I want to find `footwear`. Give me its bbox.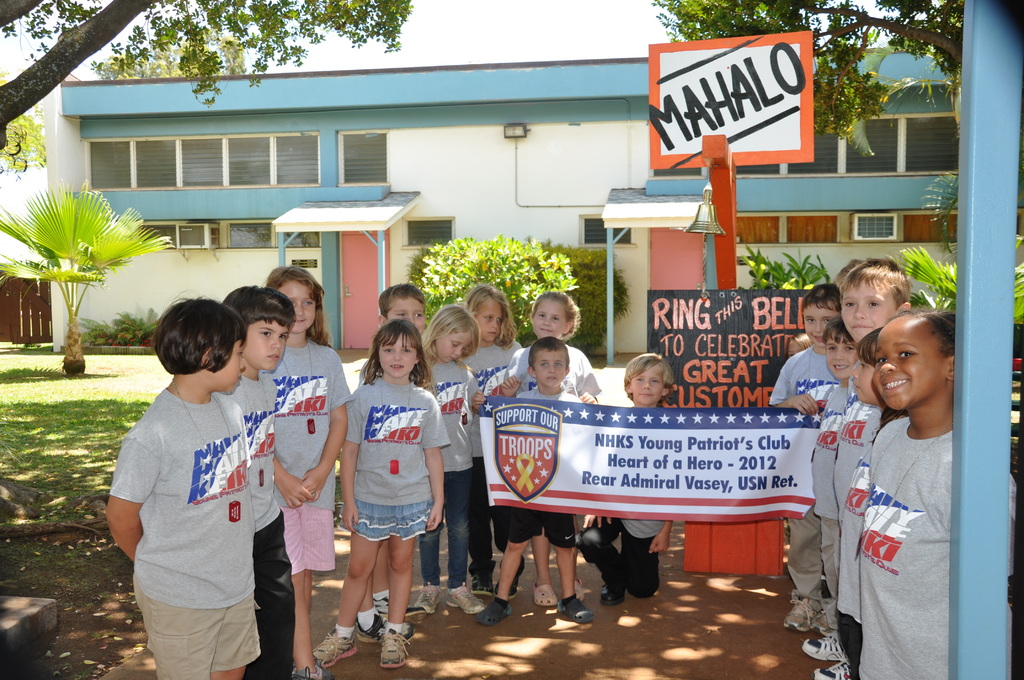
BBox(468, 559, 491, 597).
